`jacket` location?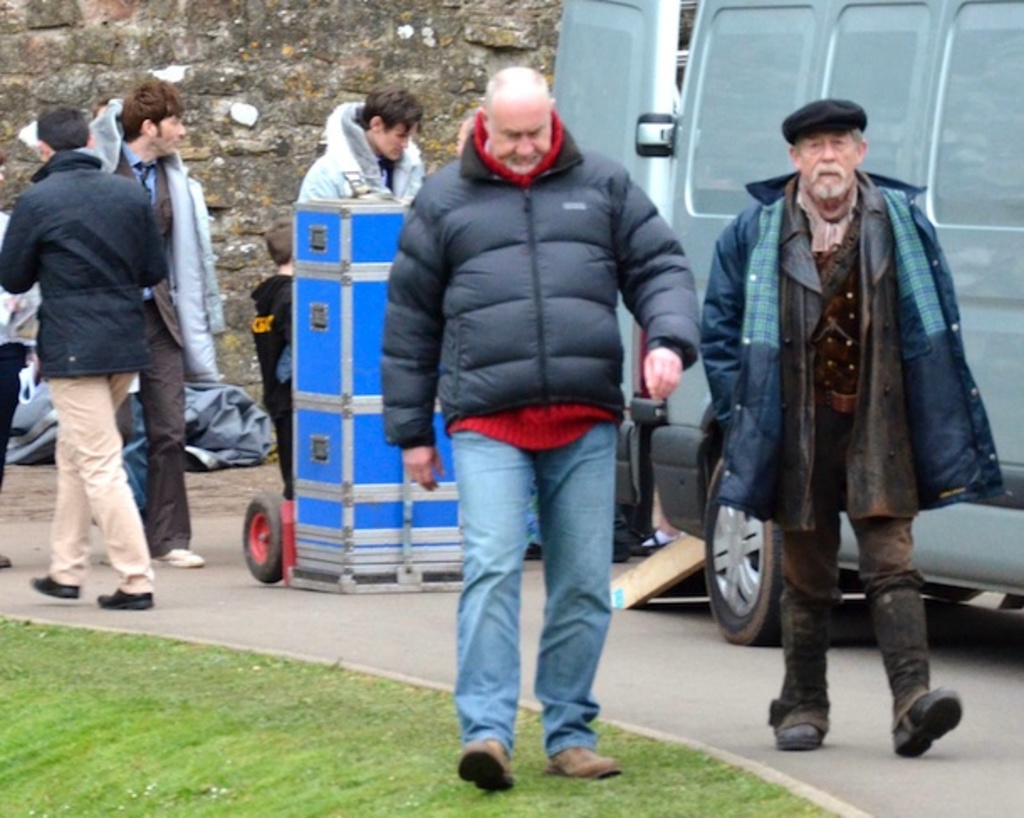
(297,96,428,202)
